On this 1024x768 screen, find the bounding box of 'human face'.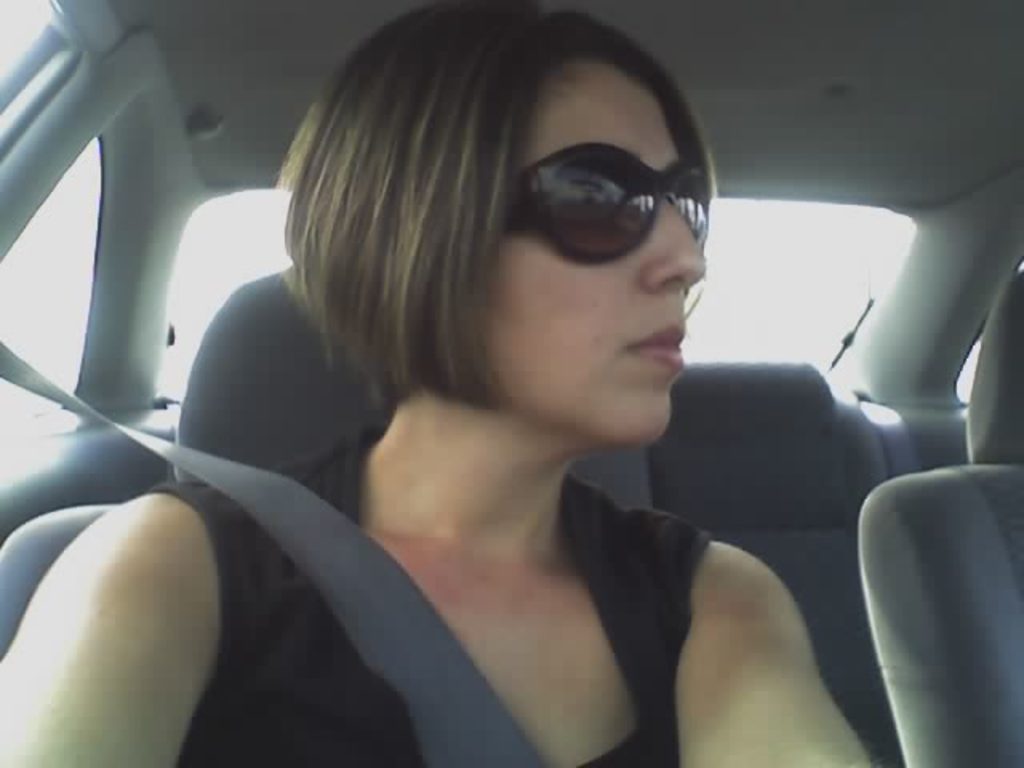
Bounding box: 483 58 707 451.
